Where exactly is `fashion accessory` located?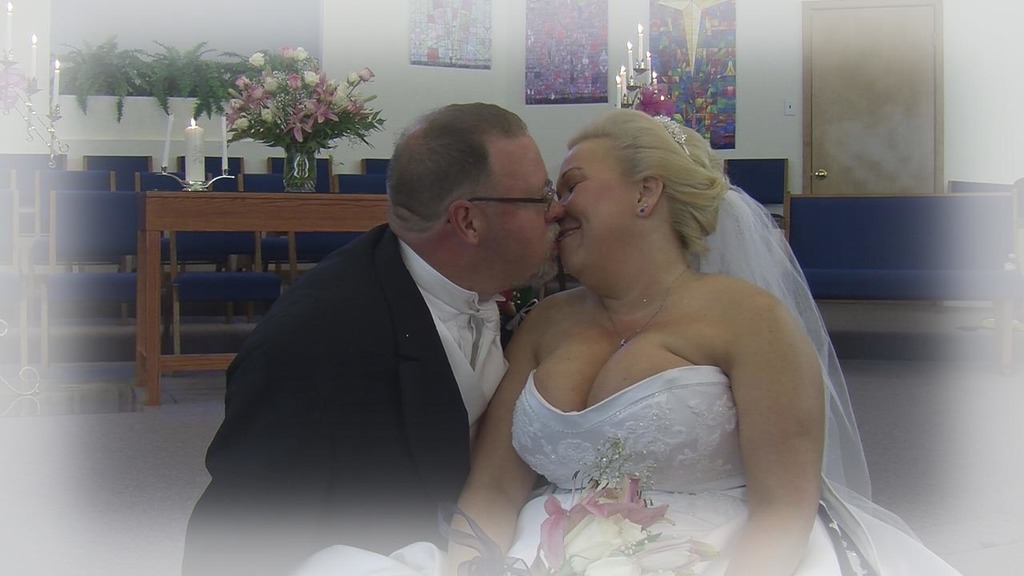
Its bounding box is 597:266:690:345.
